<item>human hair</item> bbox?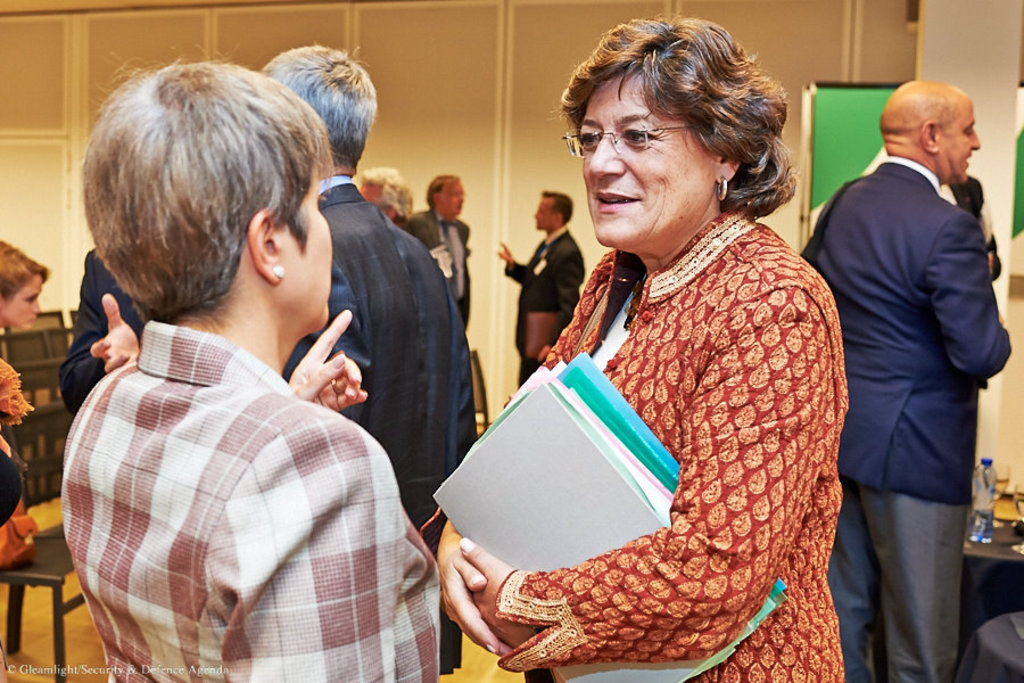
<bbox>0, 230, 49, 308</bbox>
